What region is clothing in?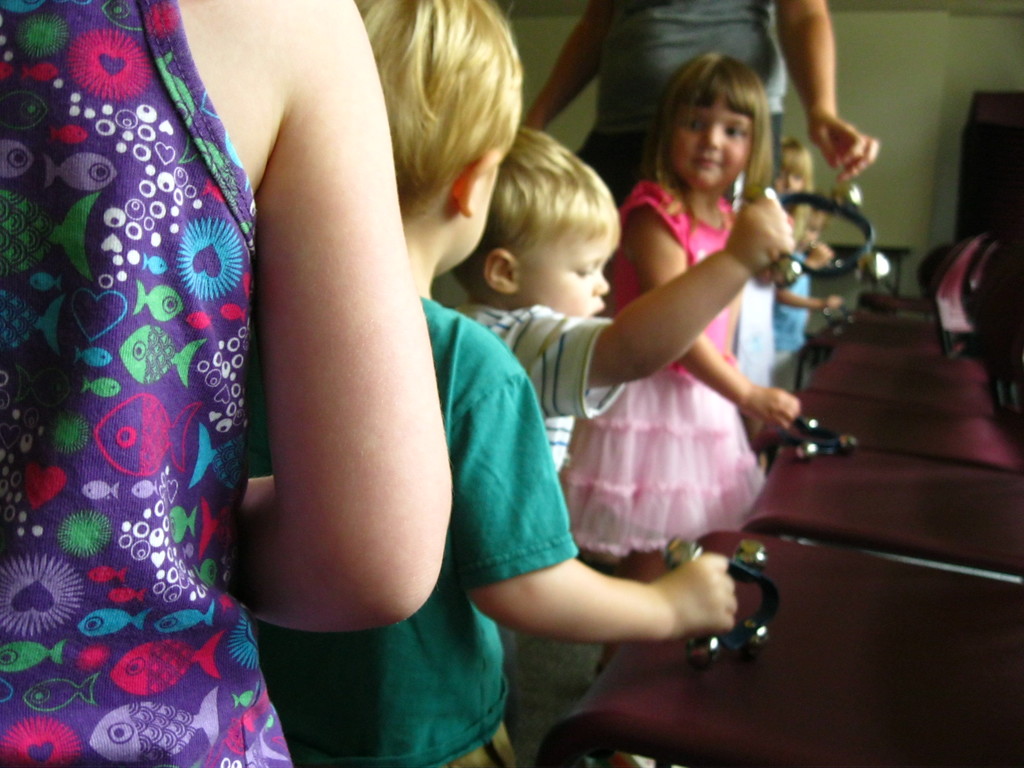
rect(17, 0, 289, 767).
